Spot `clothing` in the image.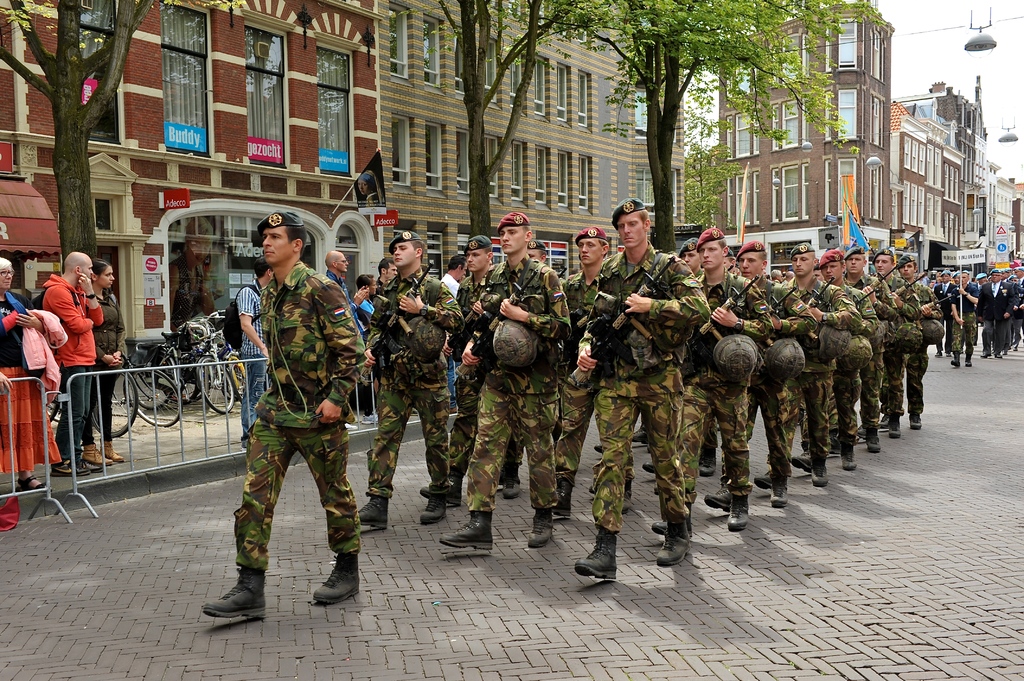
`clothing` found at x1=322, y1=268, x2=352, y2=298.
